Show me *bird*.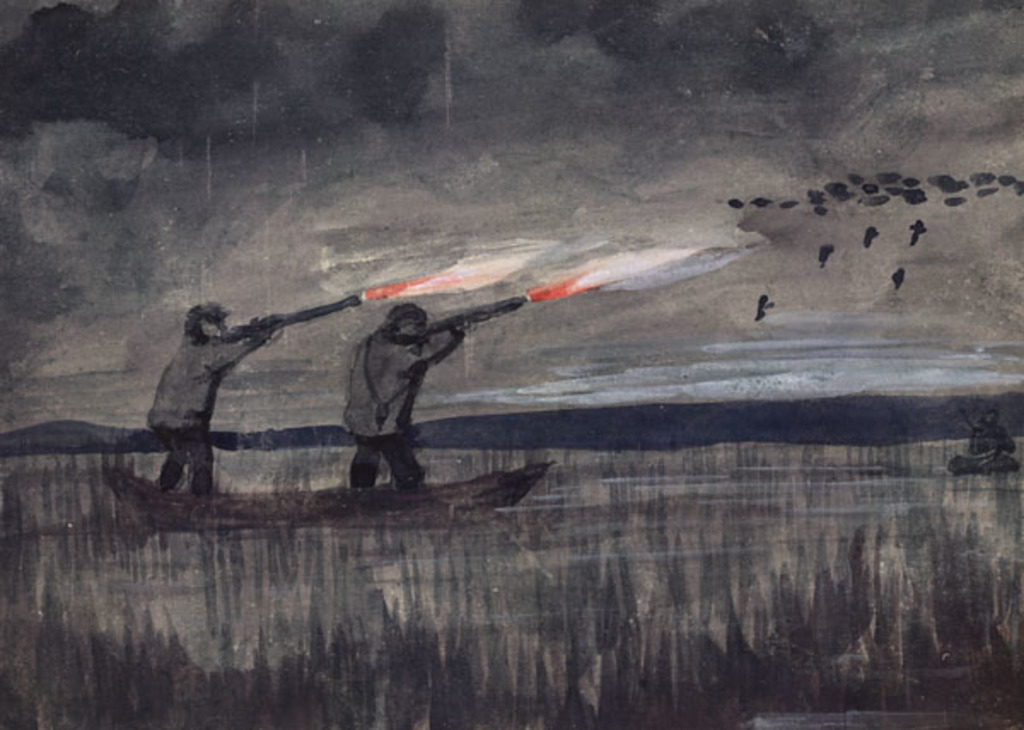
*bird* is here: bbox=(908, 213, 928, 246).
